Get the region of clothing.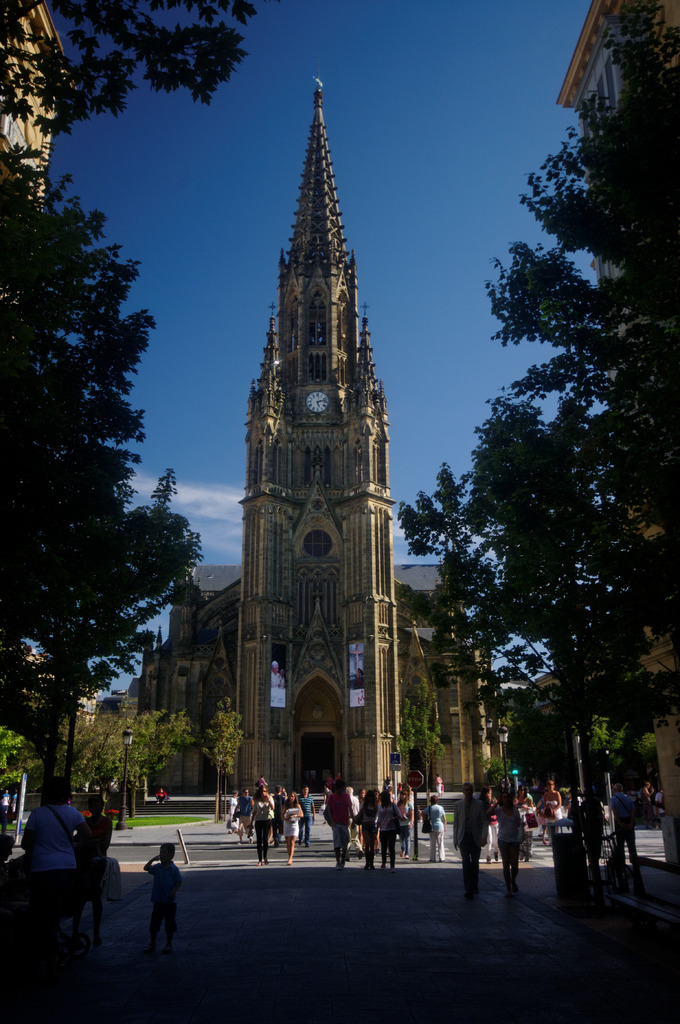
x1=427 y1=802 x2=442 y2=865.
